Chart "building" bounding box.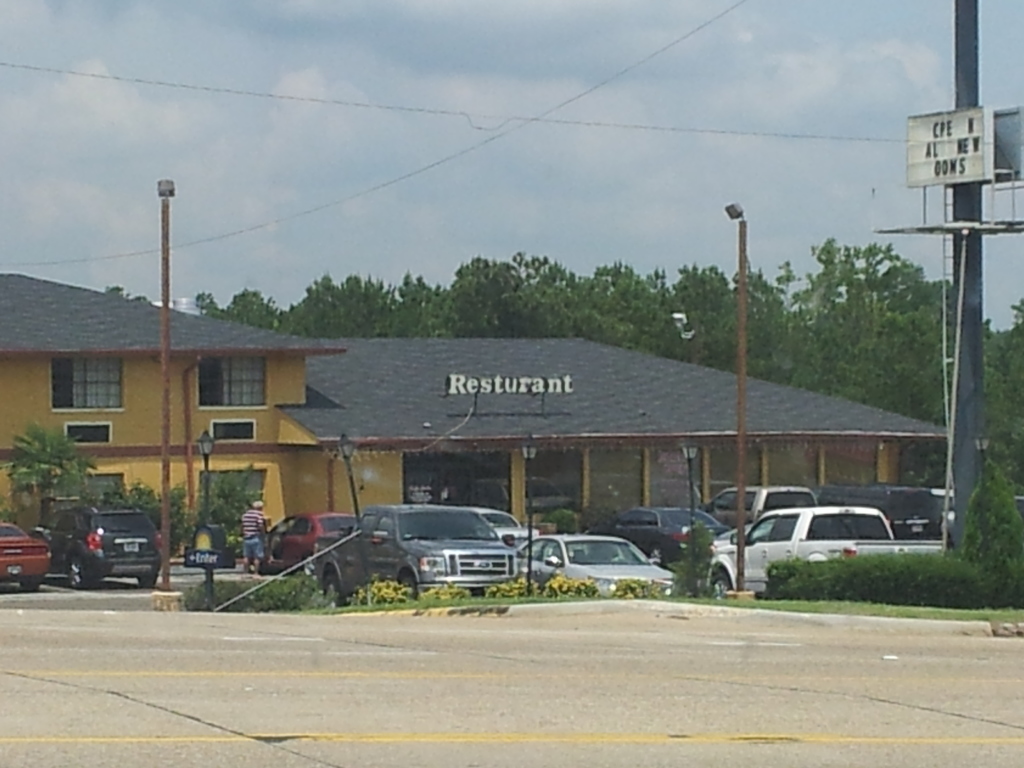
Charted: Rect(0, 257, 966, 586).
